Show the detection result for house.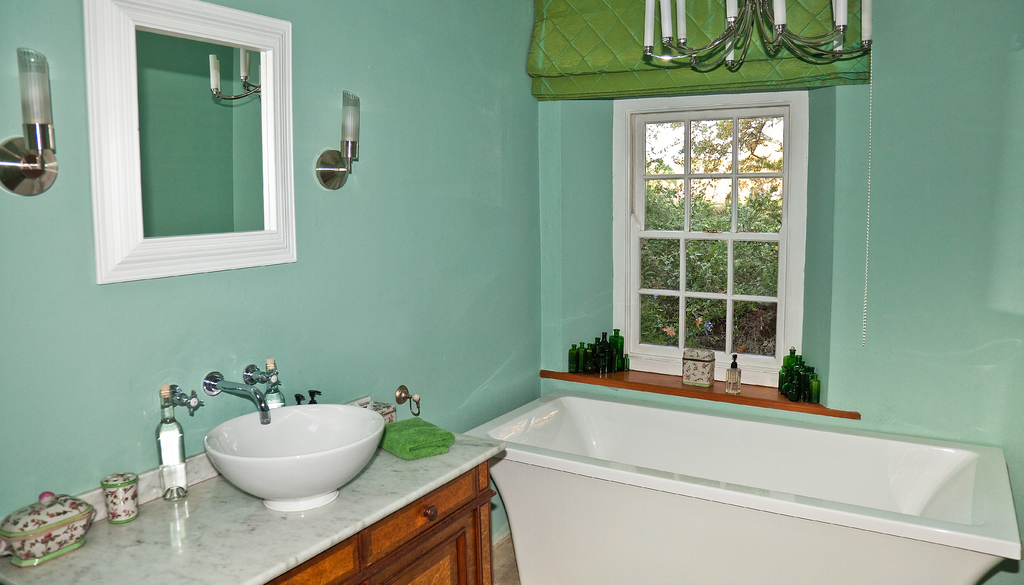
crop(0, 0, 1023, 584).
